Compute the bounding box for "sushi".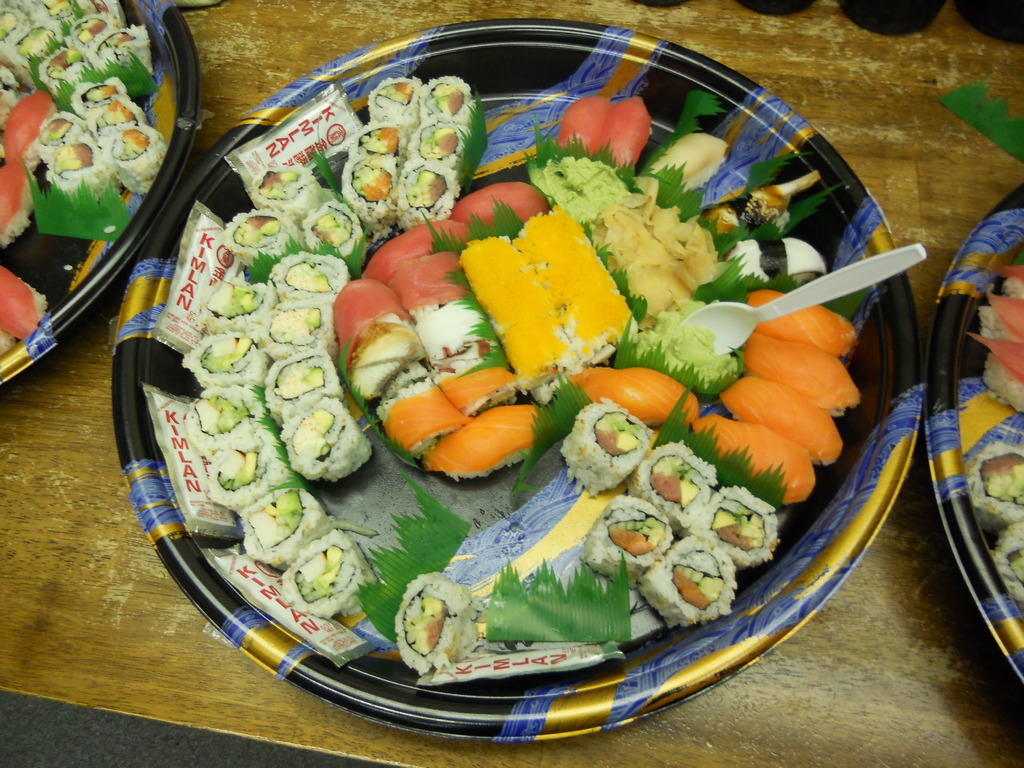
bbox=(982, 290, 1023, 335).
